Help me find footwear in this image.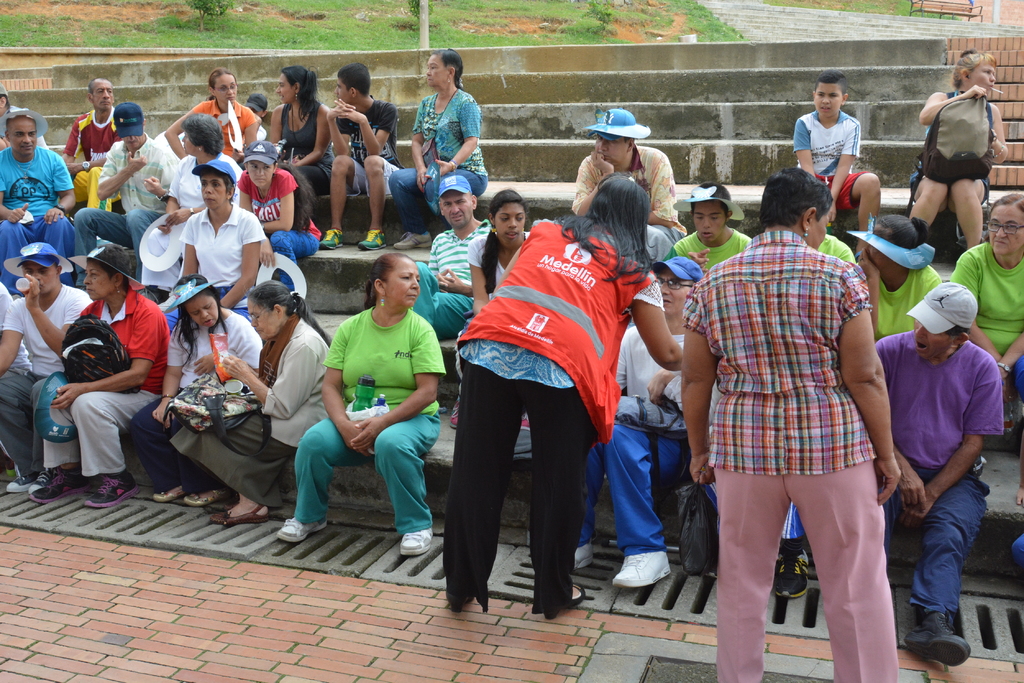
Found it: 209 501 266 525.
